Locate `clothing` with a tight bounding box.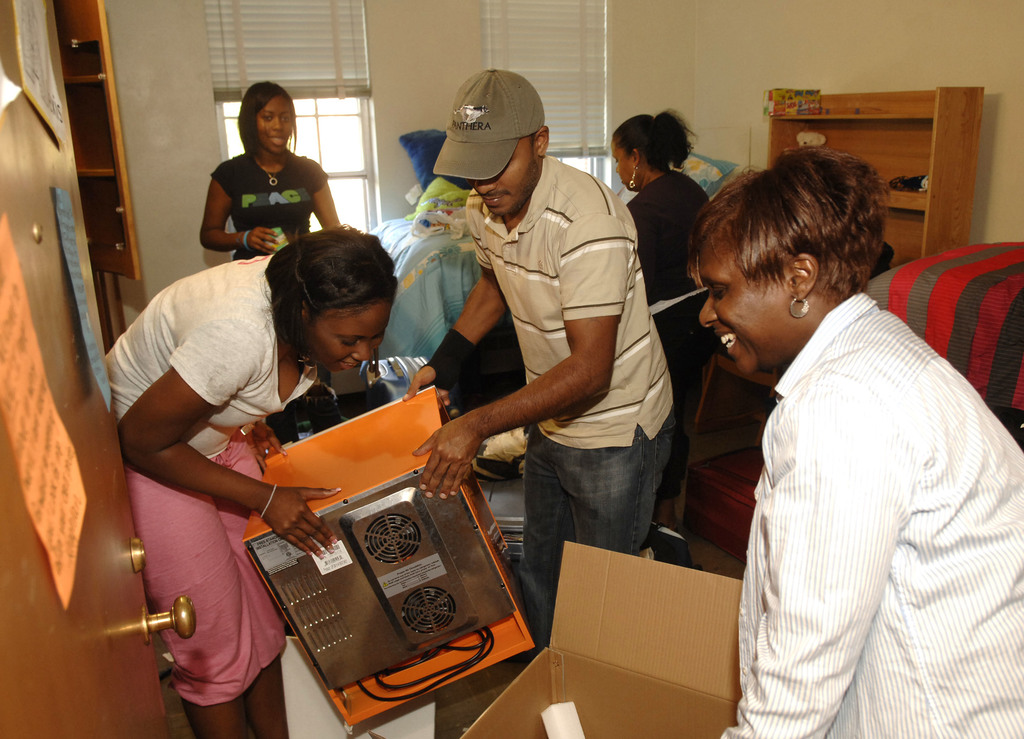
<region>705, 221, 1007, 738</region>.
